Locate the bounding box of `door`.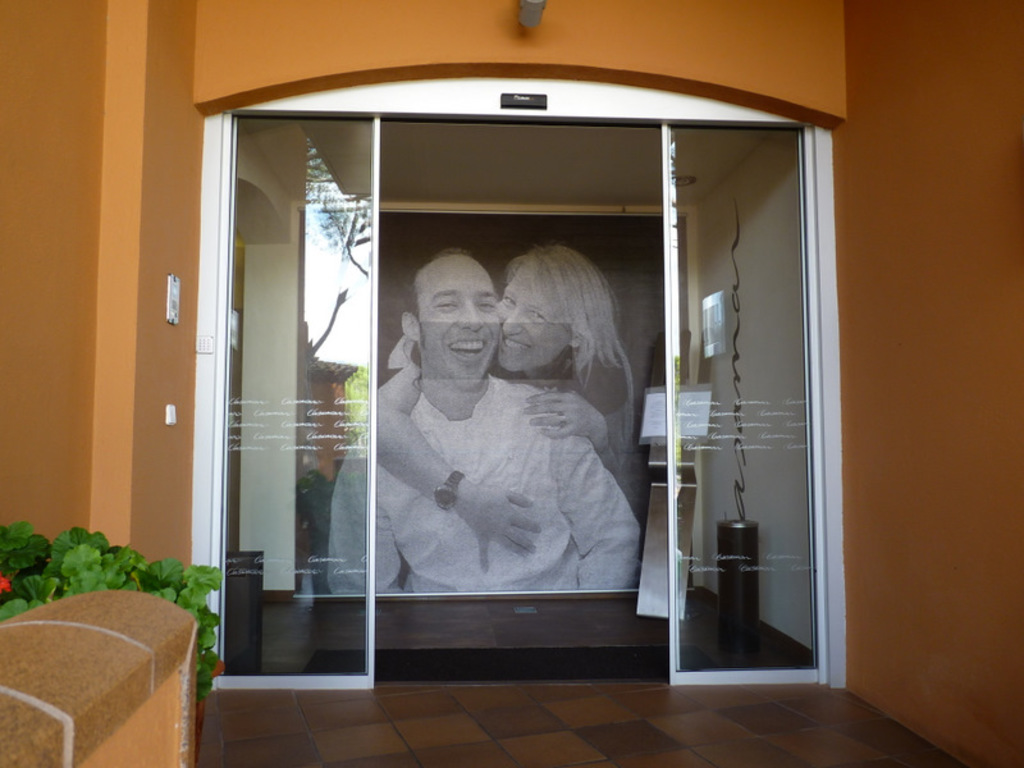
Bounding box: region(168, 82, 809, 698).
